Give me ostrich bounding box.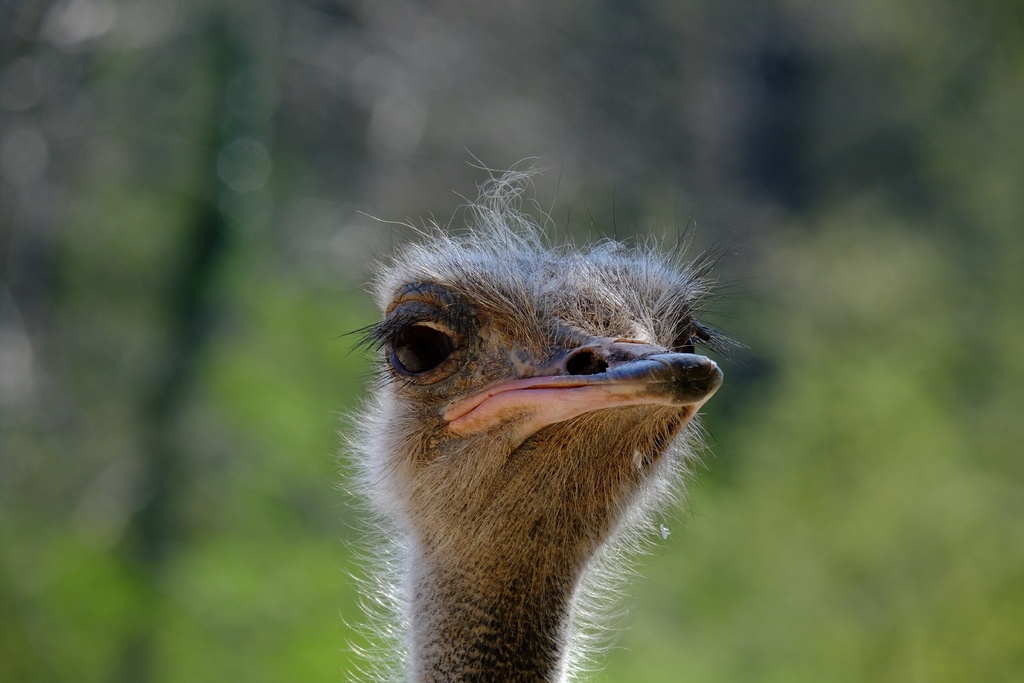
bbox=[368, 160, 731, 682].
